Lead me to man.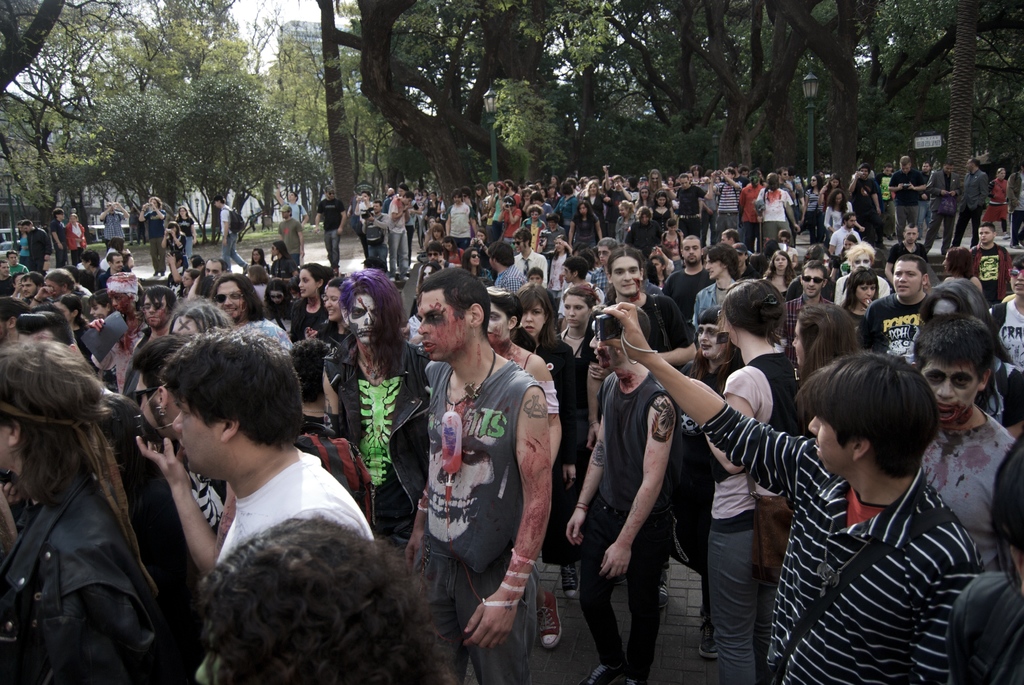
Lead to BBox(772, 165, 796, 248).
